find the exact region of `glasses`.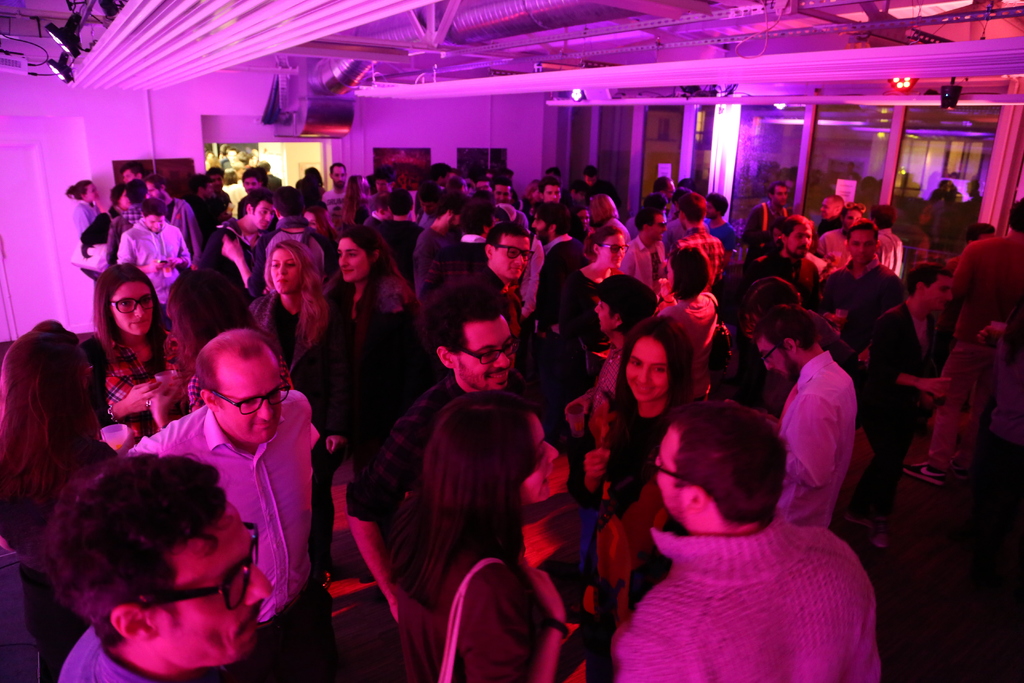
Exact region: [199, 373, 292, 421].
